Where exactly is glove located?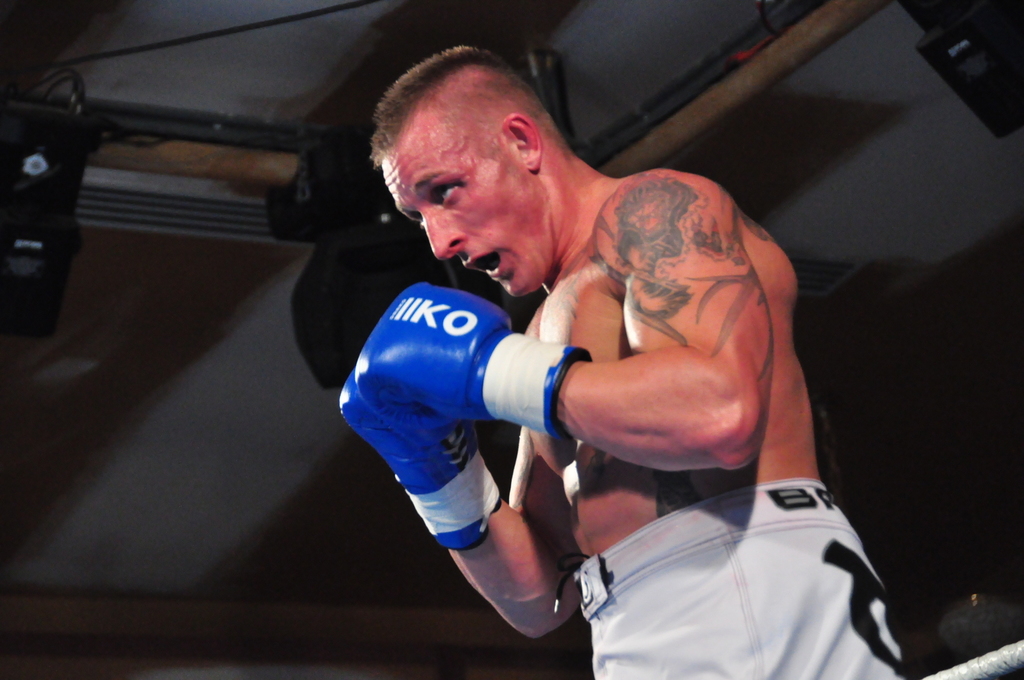
Its bounding box is BBox(355, 281, 593, 441).
